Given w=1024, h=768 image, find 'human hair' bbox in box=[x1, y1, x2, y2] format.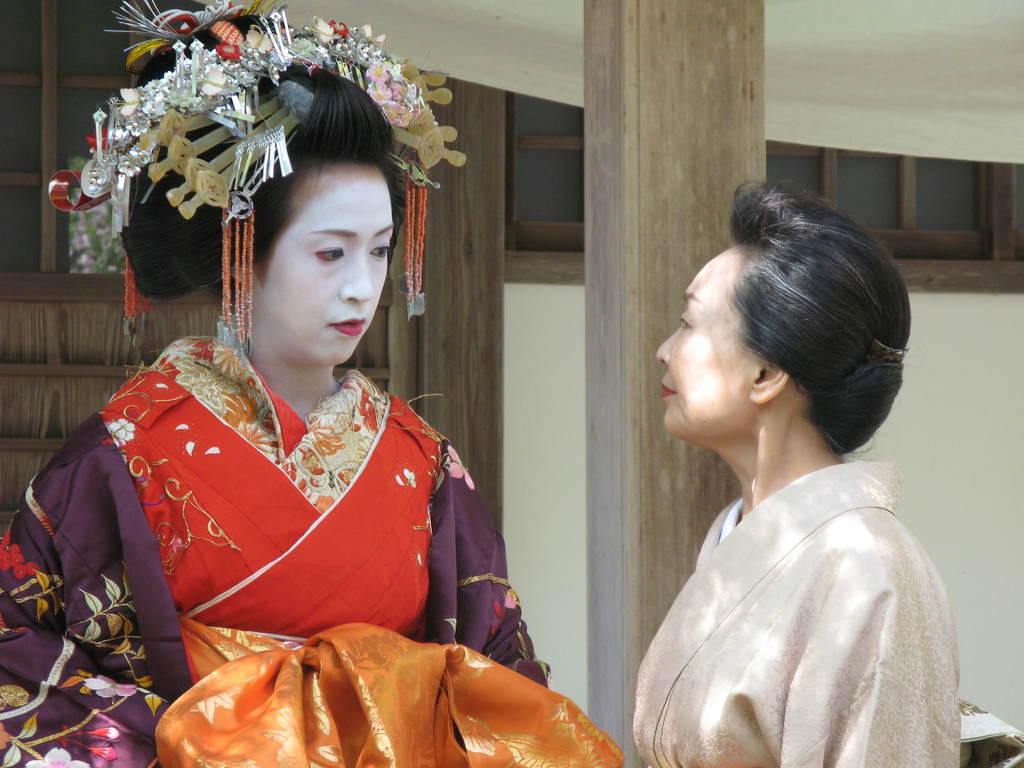
box=[116, 6, 413, 306].
